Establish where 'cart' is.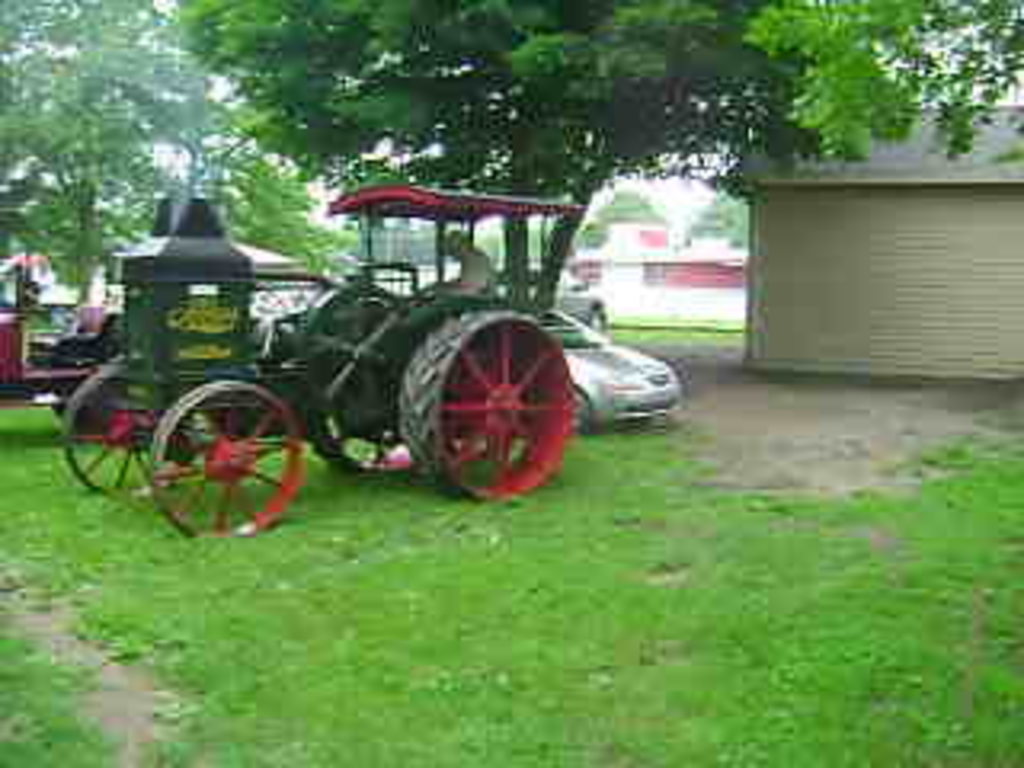
Established at box=[61, 179, 573, 534].
